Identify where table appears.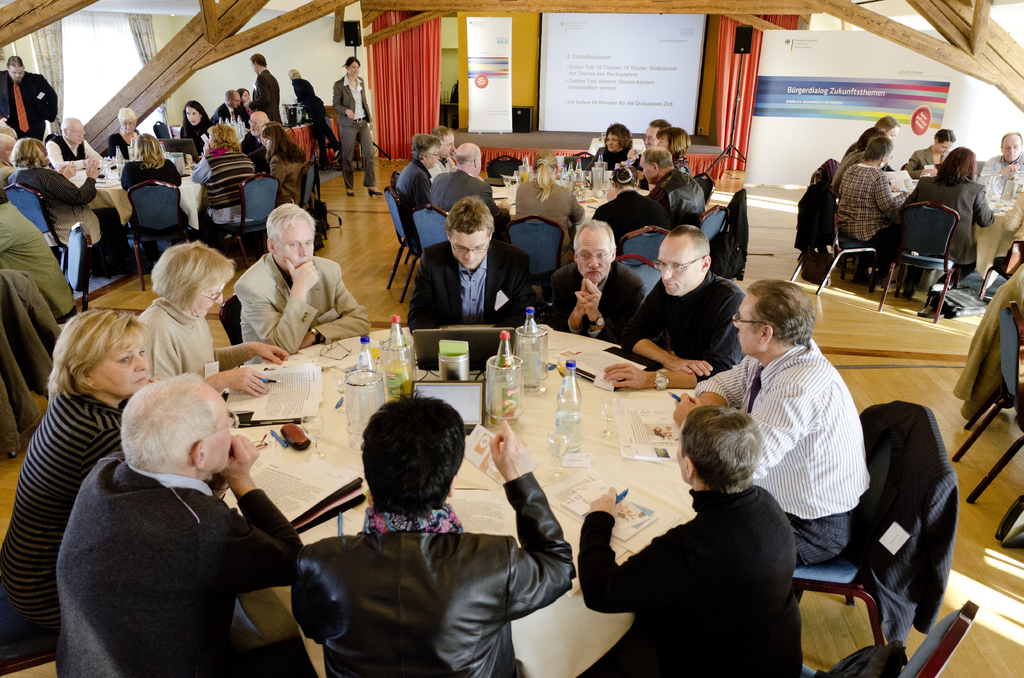
Appears at x1=483 y1=179 x2=650 y2=236.
